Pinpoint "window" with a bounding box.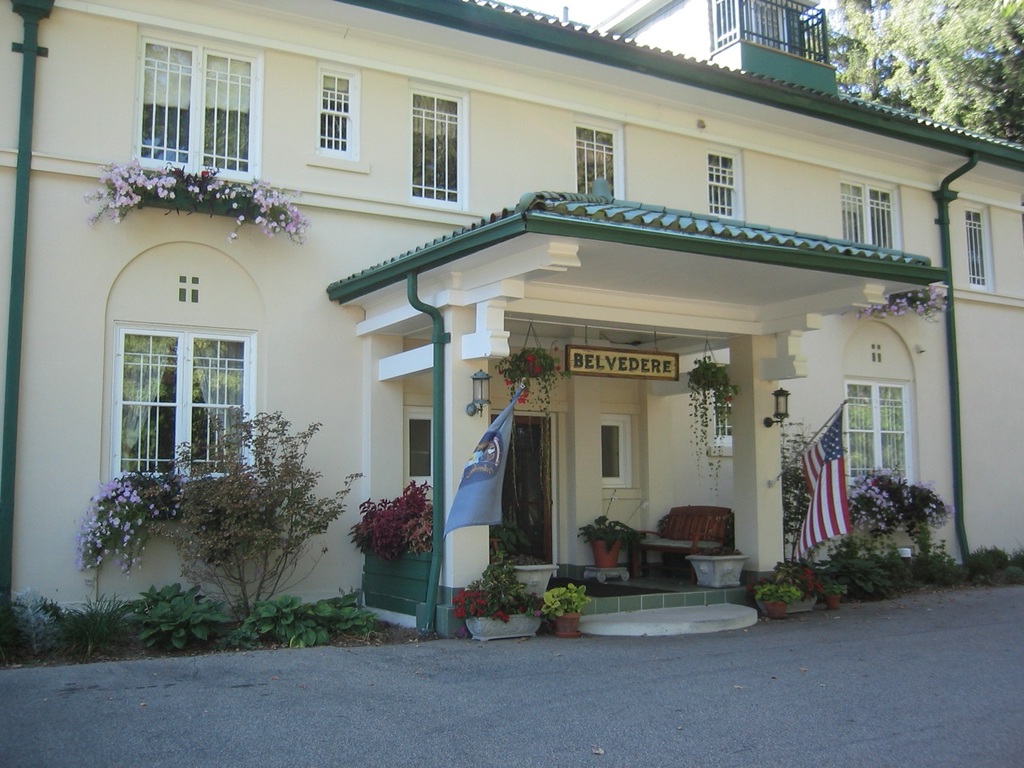
BBox(405, 405, 434, 490).
